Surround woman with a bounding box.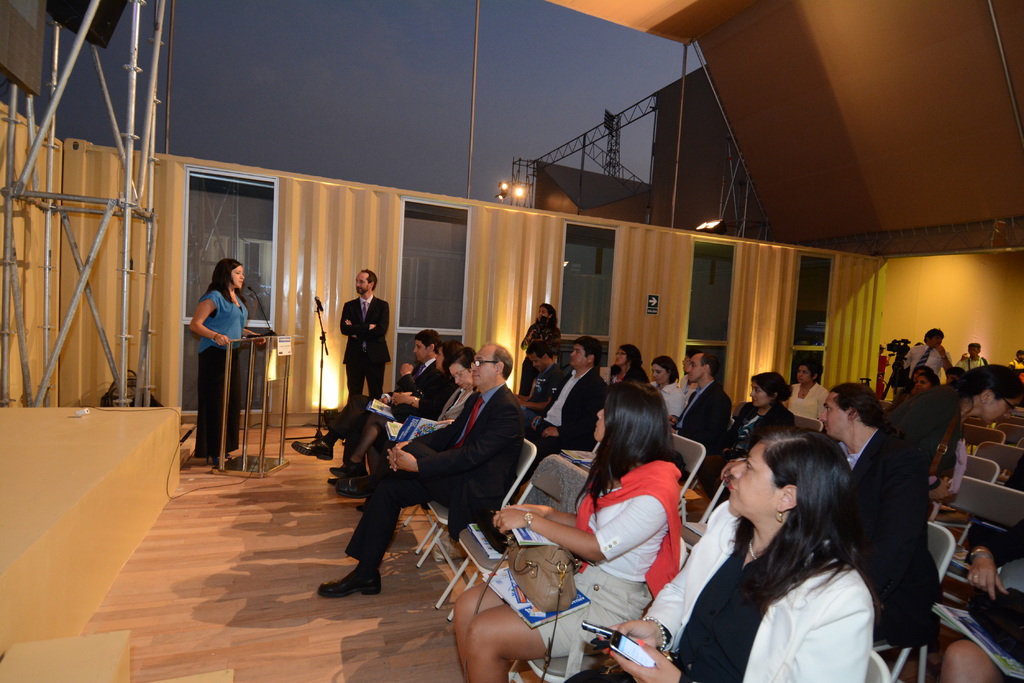
rect(517, 300, 564, 392).
